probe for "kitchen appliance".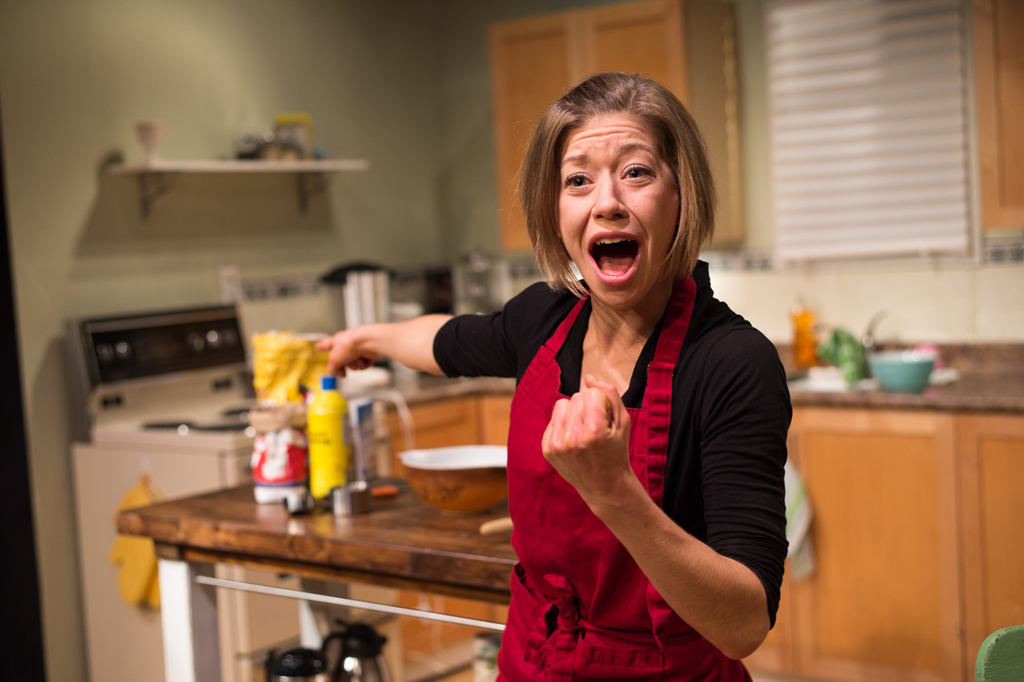
Probe result: rect(235, 415, 290, 515).
